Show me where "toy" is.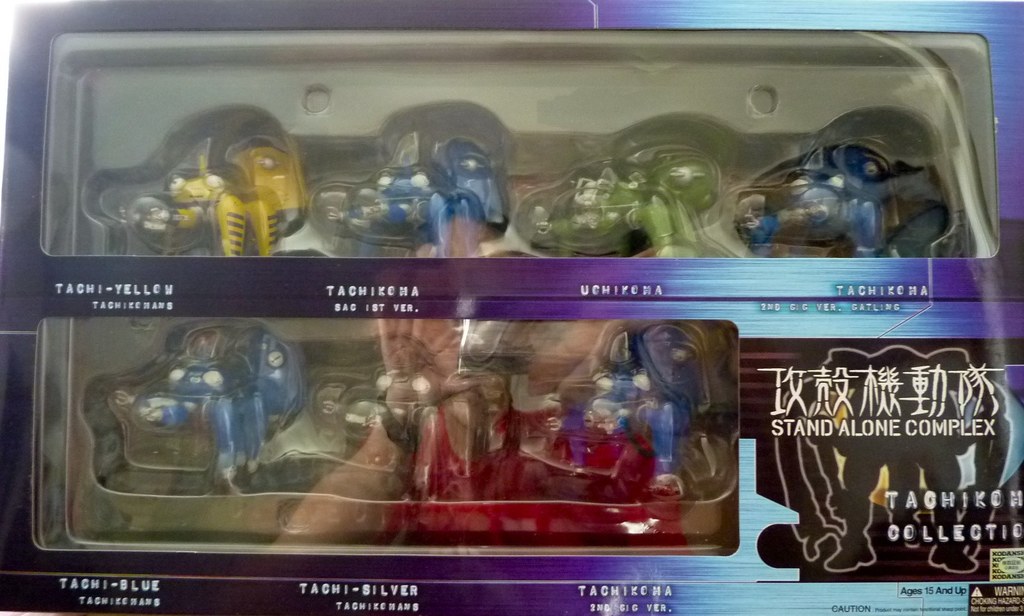
"toy" is at l=523, t=140, r=720, b=264.
